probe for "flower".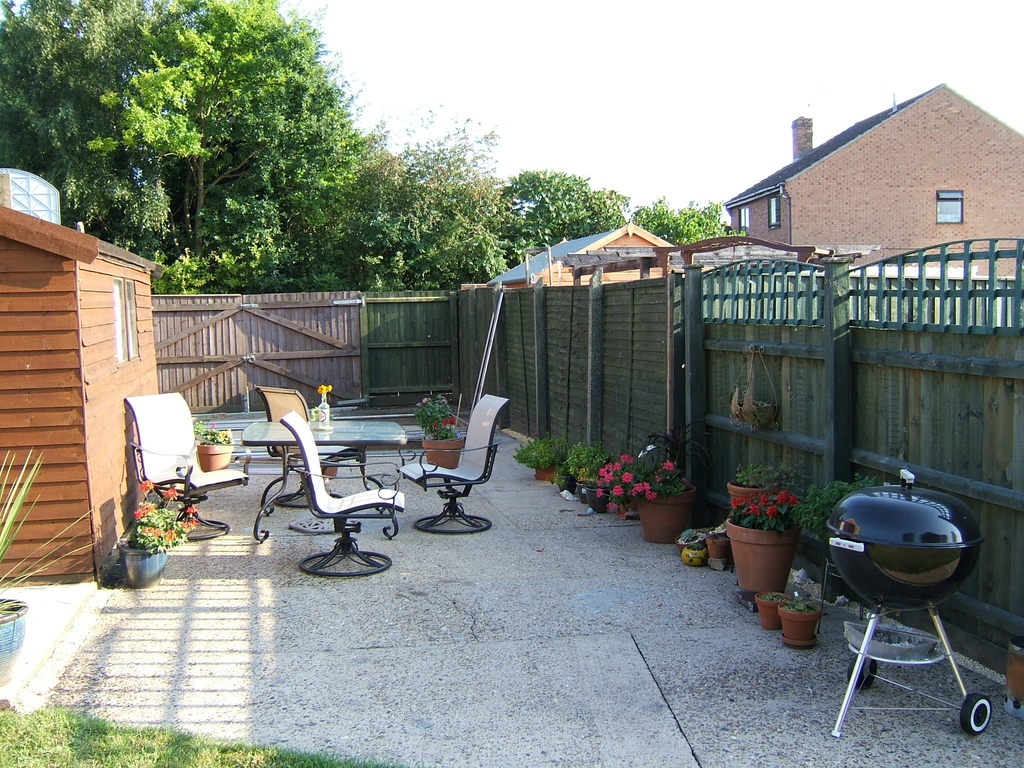
Probe result: x1=439, y1=420, x2=458, y2=424.
